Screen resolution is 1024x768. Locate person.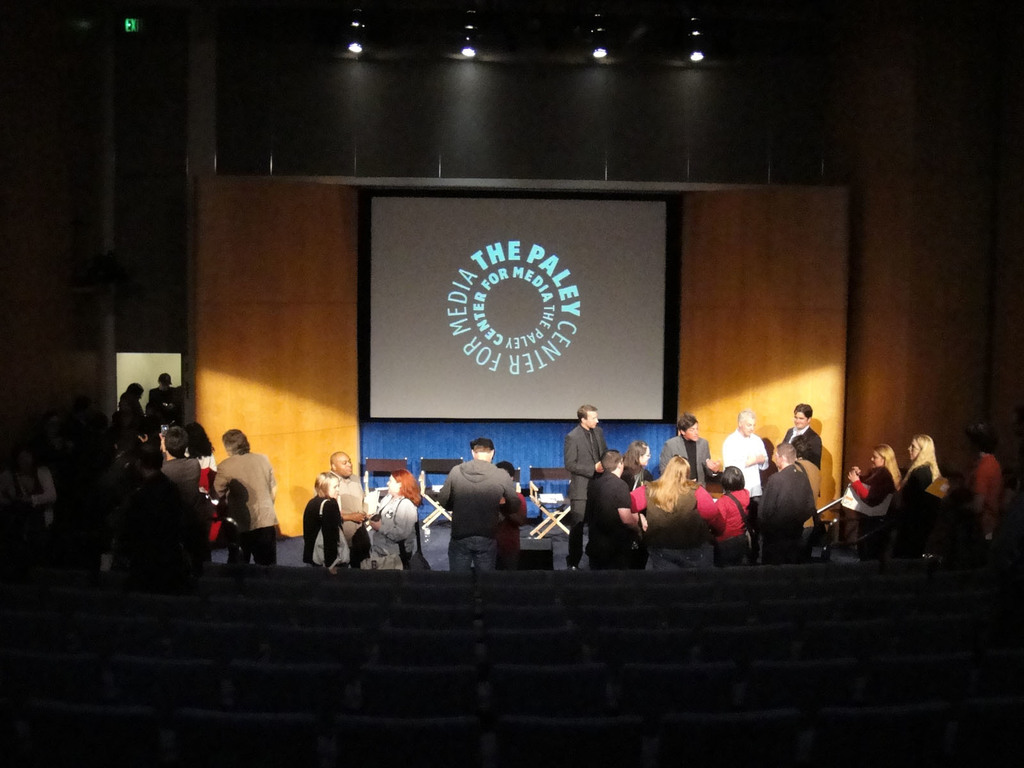
locate(490, 458, 530, 566).
